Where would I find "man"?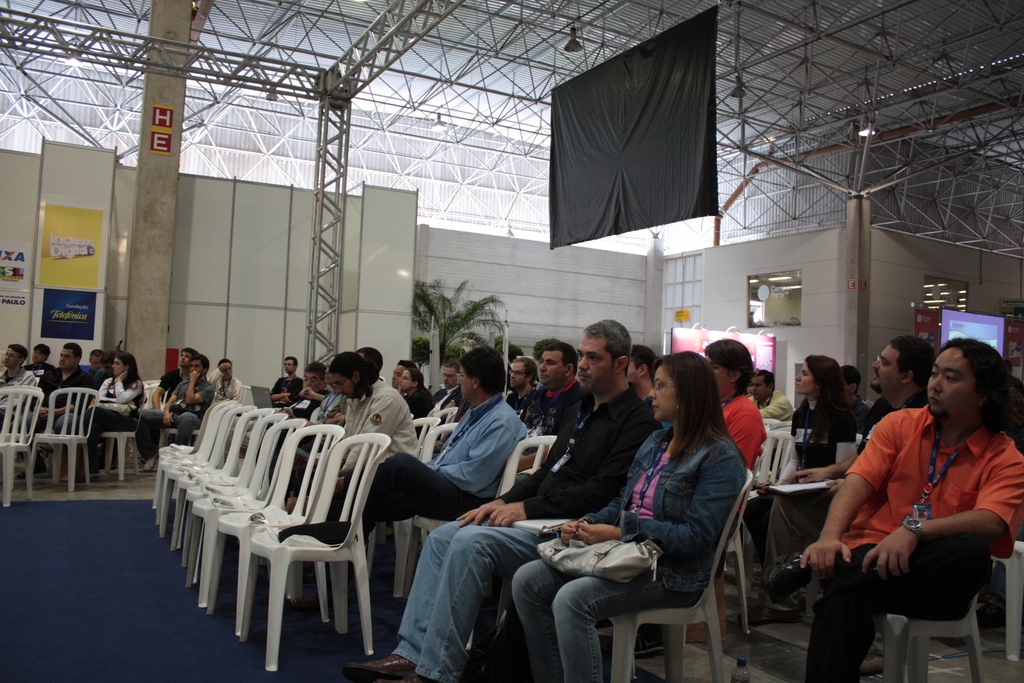
At [x1=325, y1=347, x2=414, y2=512].
